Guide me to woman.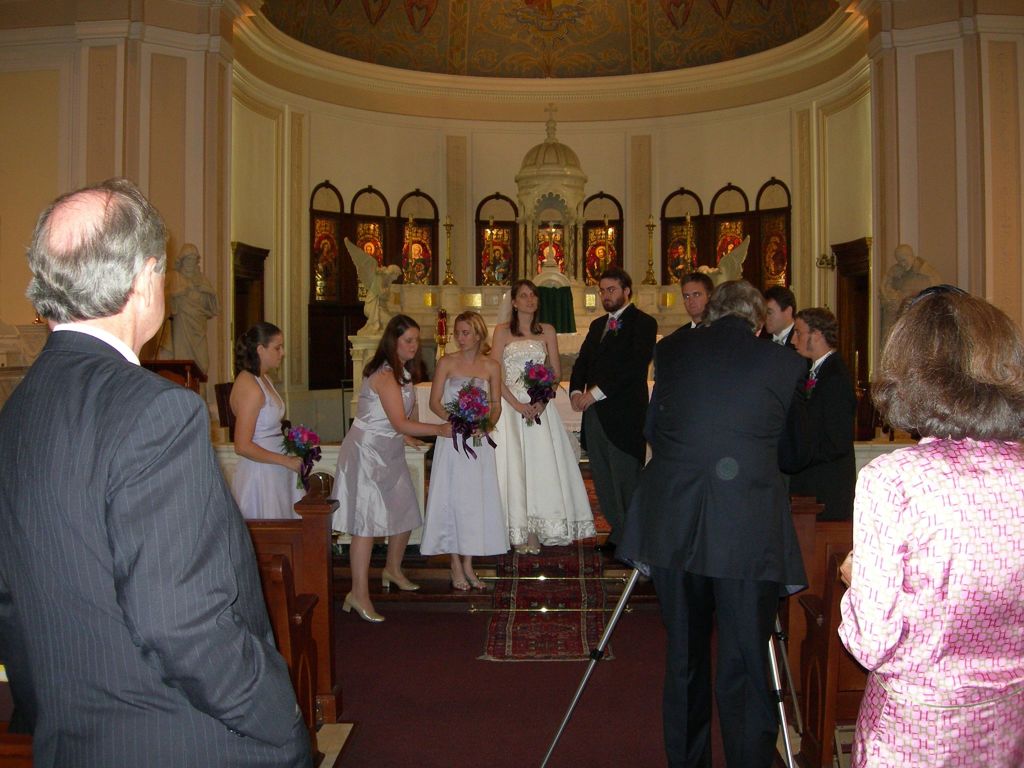
Guidance: l=320, t=316, r=426, b=612.
